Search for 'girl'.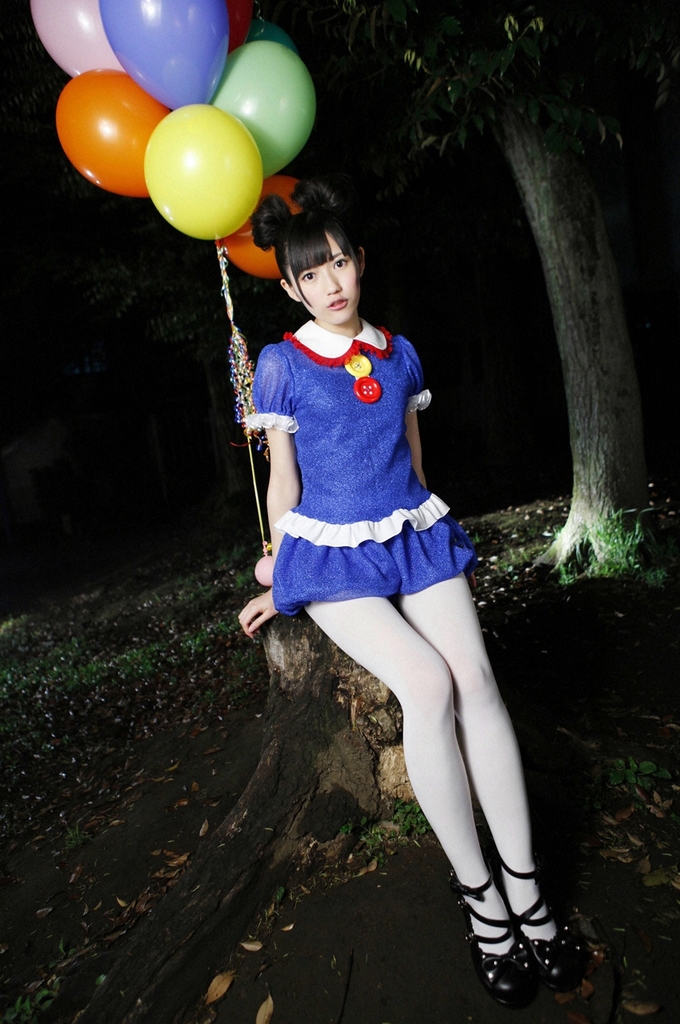
Found at box(238, 182, 594, 1008).
